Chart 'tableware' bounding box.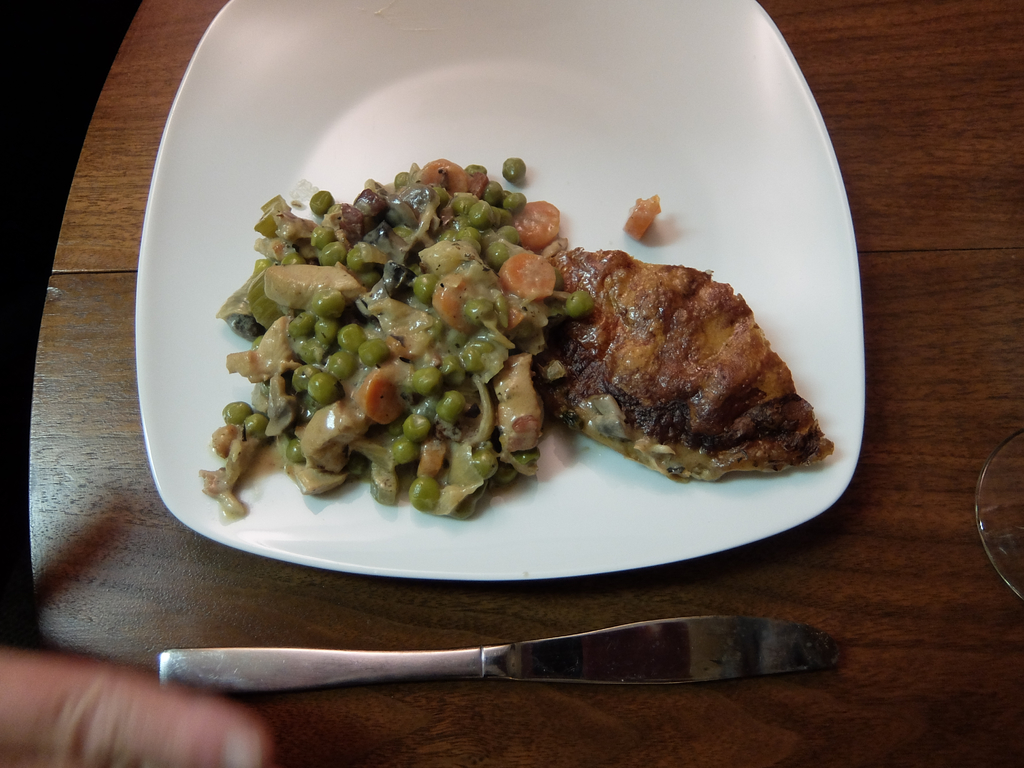
Charted: (left=136, top=611, right=938, bottom=721).
